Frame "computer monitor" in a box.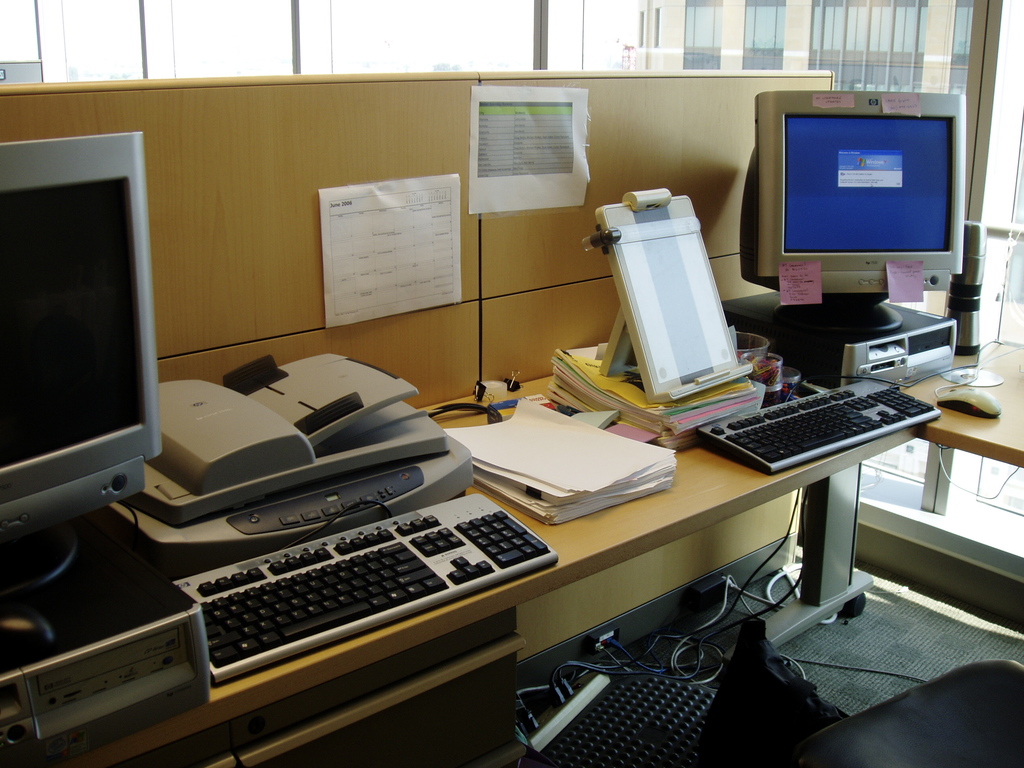
(751, 93, 972, 323).
